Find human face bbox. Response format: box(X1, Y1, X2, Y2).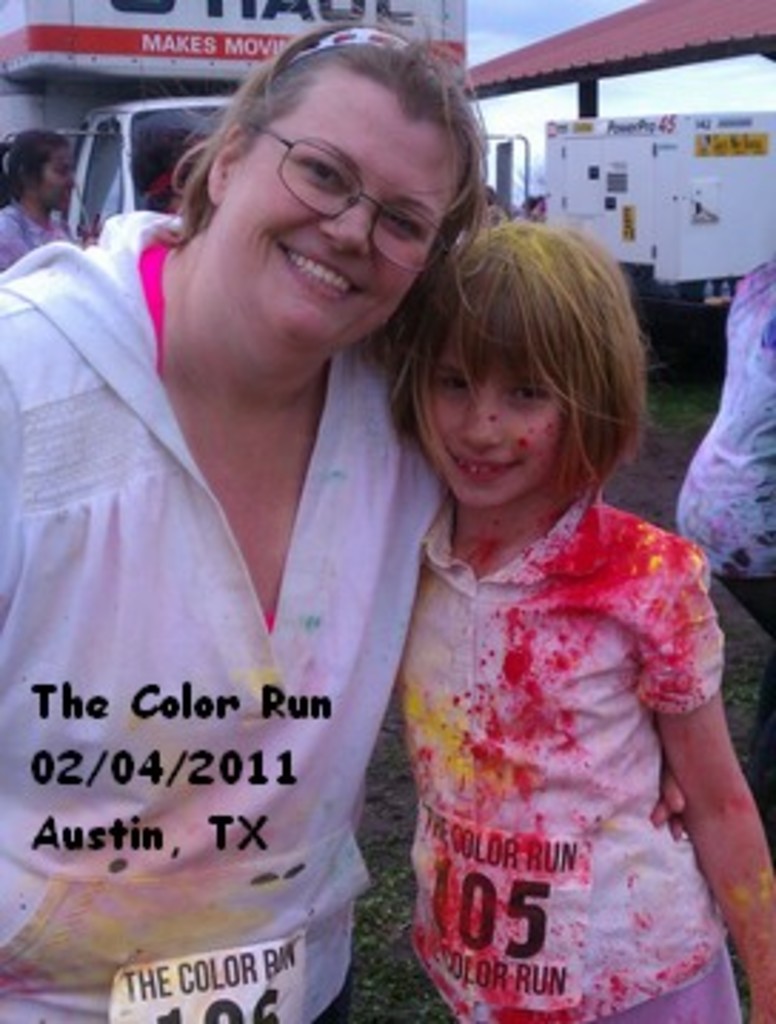
box(205, 57, 468, 348).
